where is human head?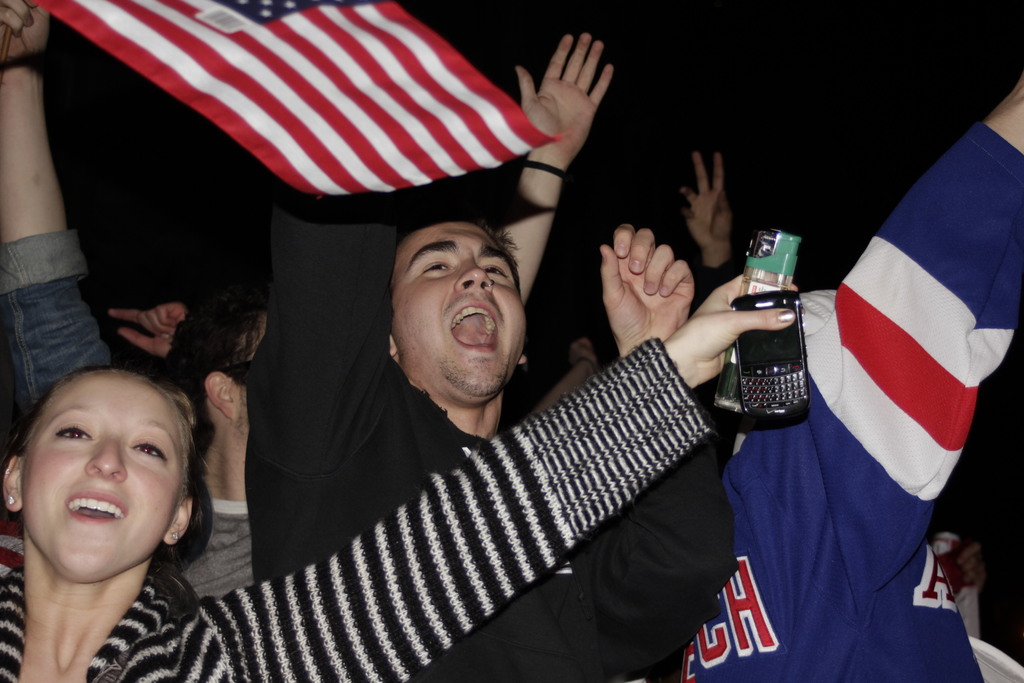
pyautogui.locateOnScreen(166, 284, 276, 441).
